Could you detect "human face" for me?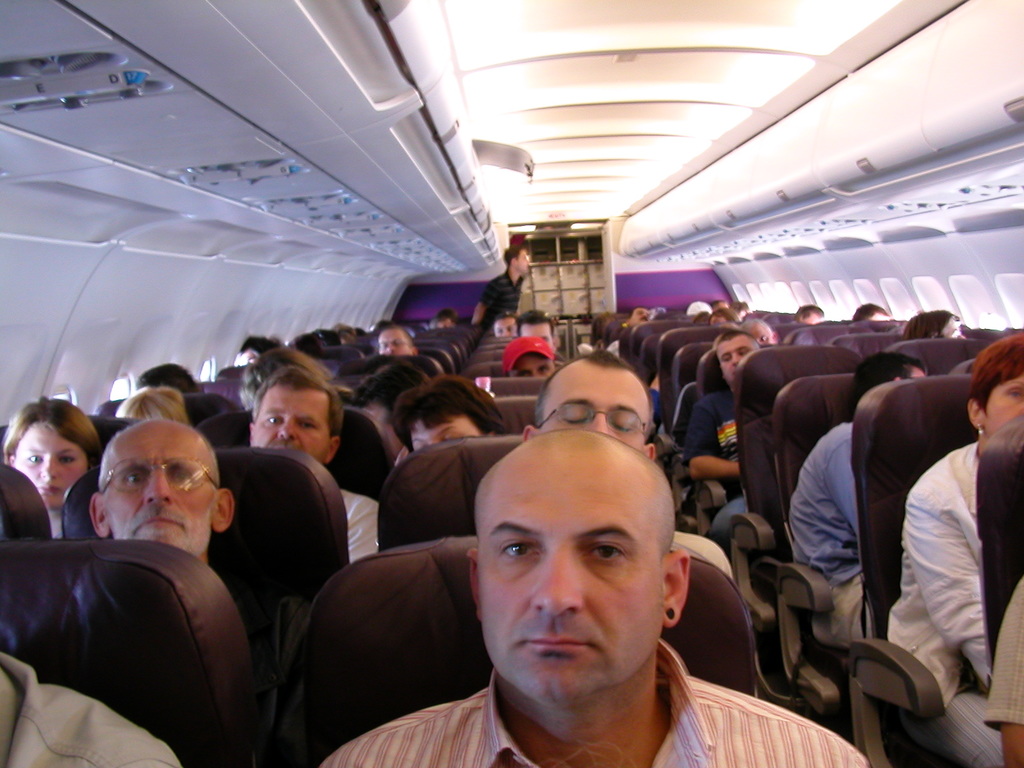
Detection result: rect(104, 417, 219, 552).
